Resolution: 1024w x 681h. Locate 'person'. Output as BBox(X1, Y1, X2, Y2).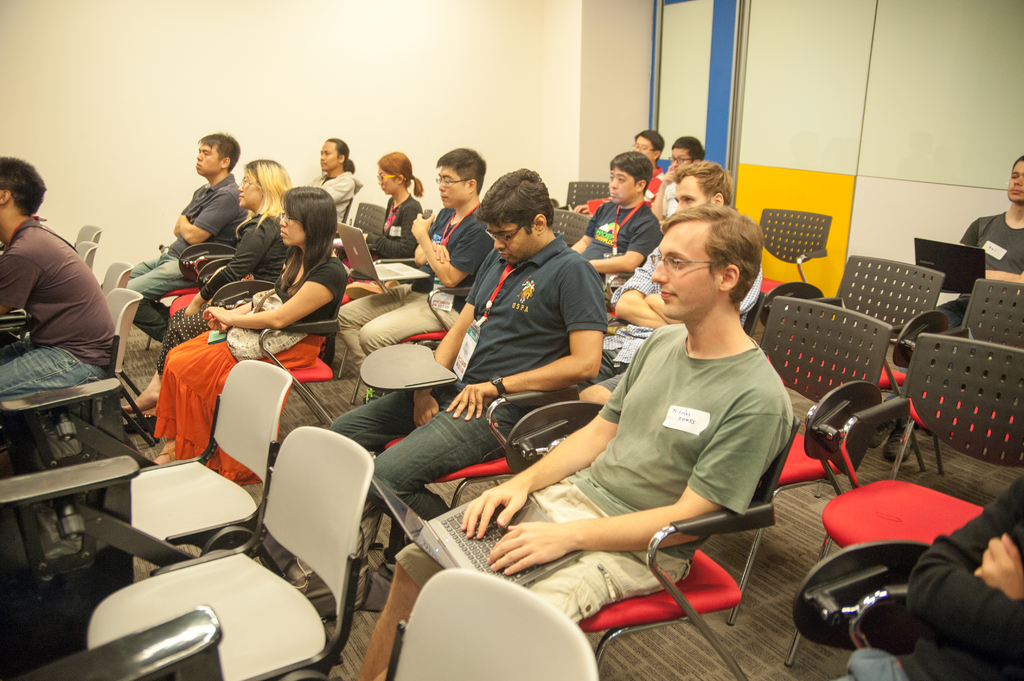
BBox(831, 469, 1023, 680).
